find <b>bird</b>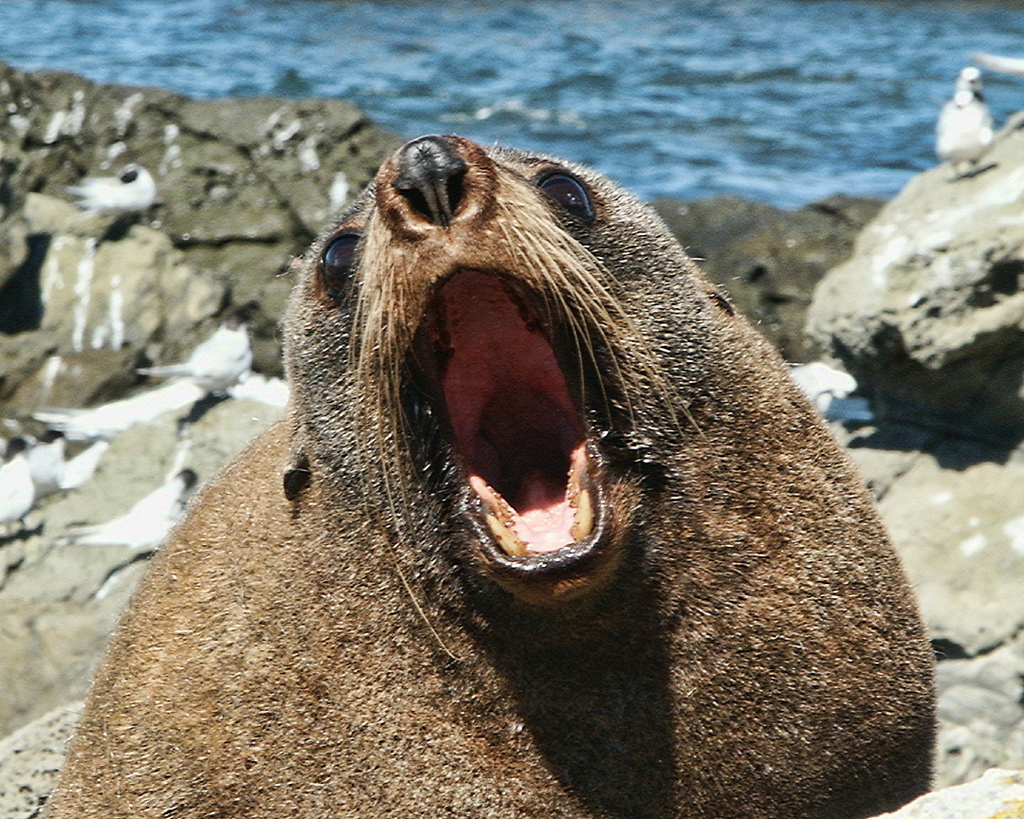
[0,437,61,496]
